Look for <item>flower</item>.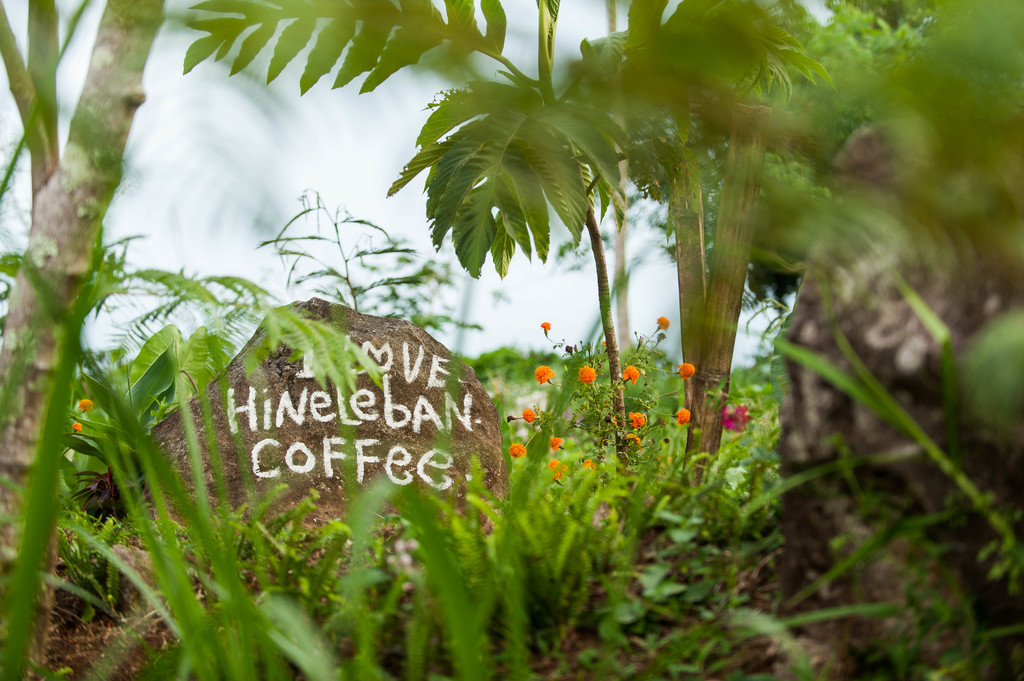
Found: rect(539, 321, 550, 332).
